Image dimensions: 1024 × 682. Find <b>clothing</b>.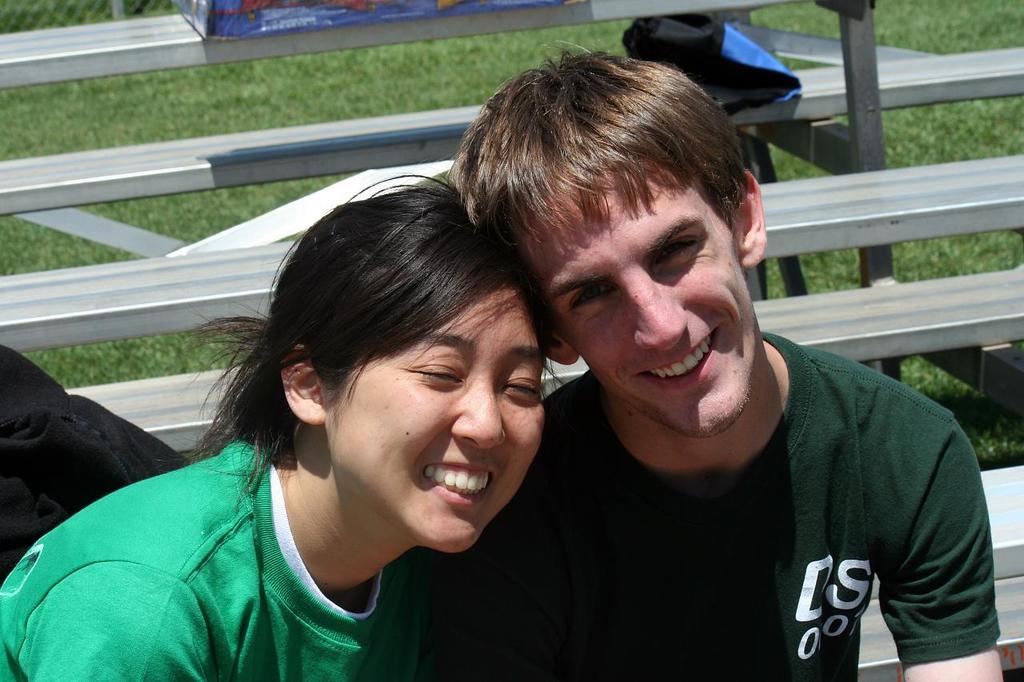
bbox=[1, 427, 438, 681].
